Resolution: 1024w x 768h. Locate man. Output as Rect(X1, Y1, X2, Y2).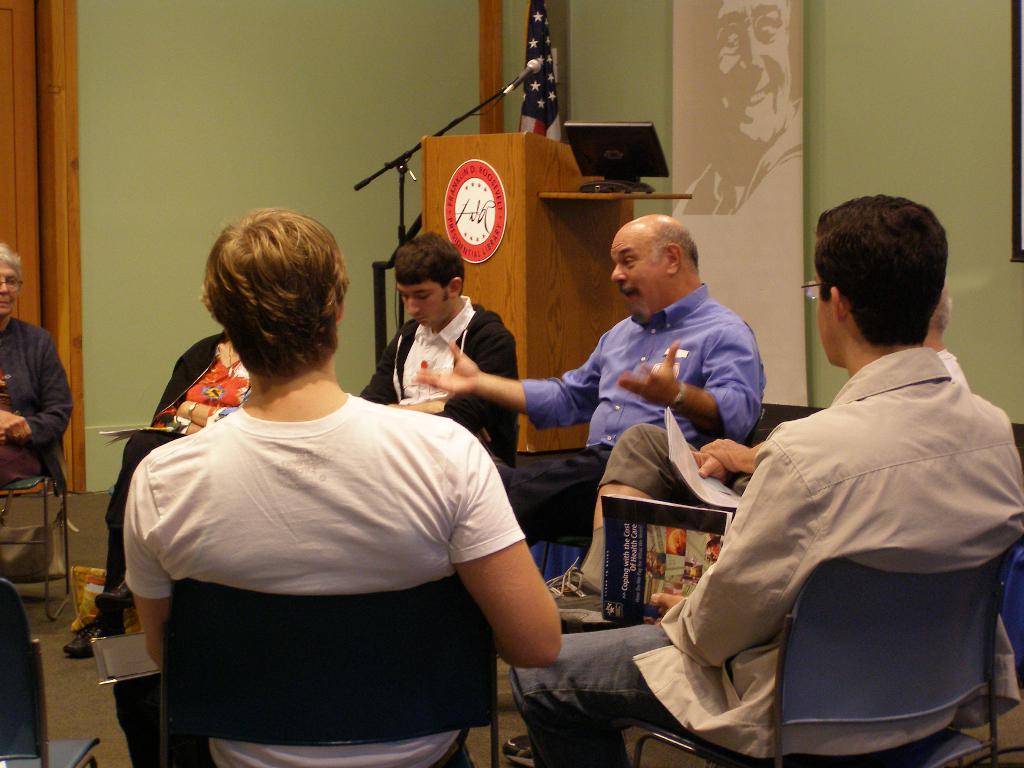
Rect(0, 243, 74, 492).
